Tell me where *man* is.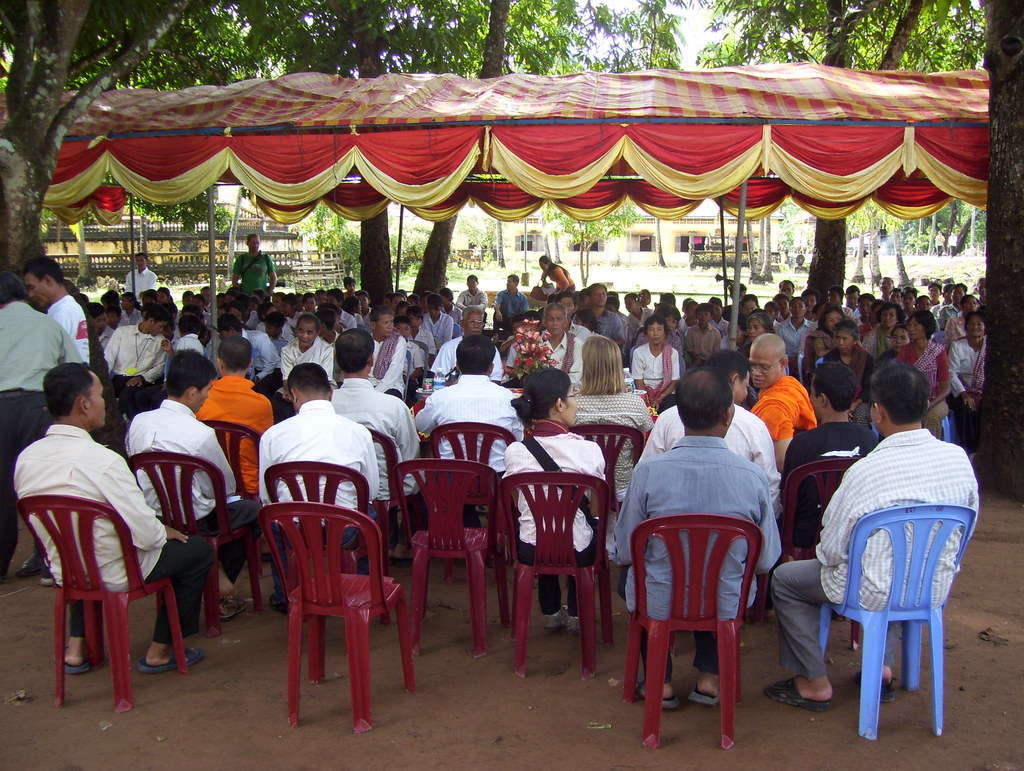
*man* is at BBox(531, 302, 582, 387).
